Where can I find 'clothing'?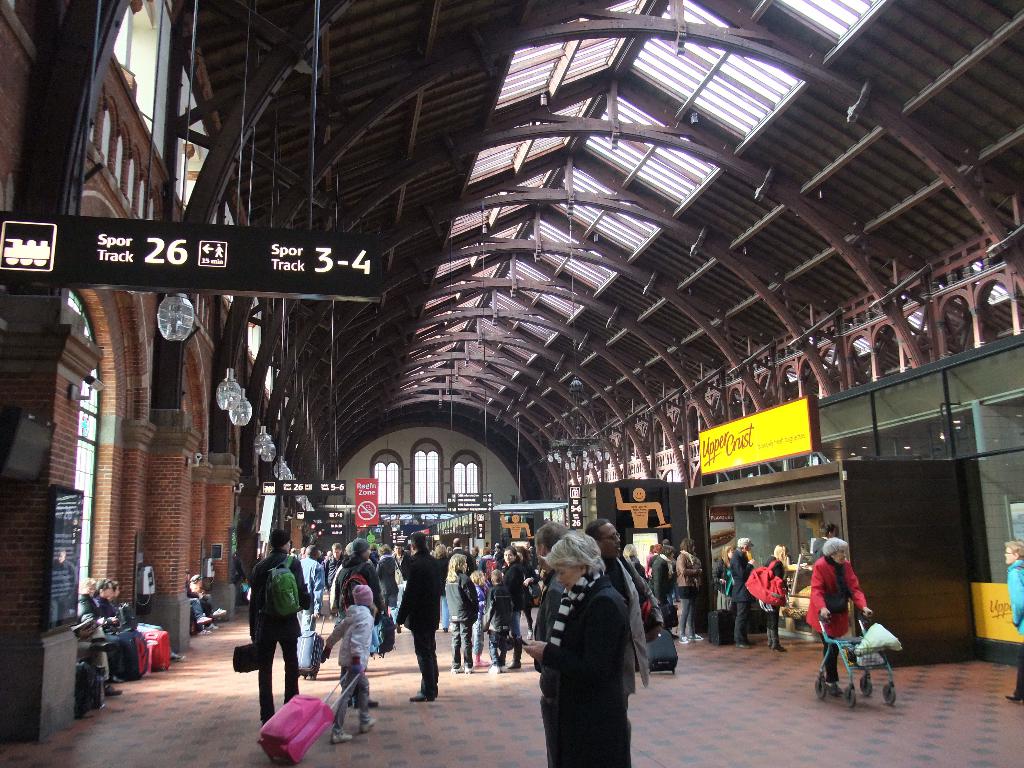
You can find it at bbox=[730, 543, 754, 640].
